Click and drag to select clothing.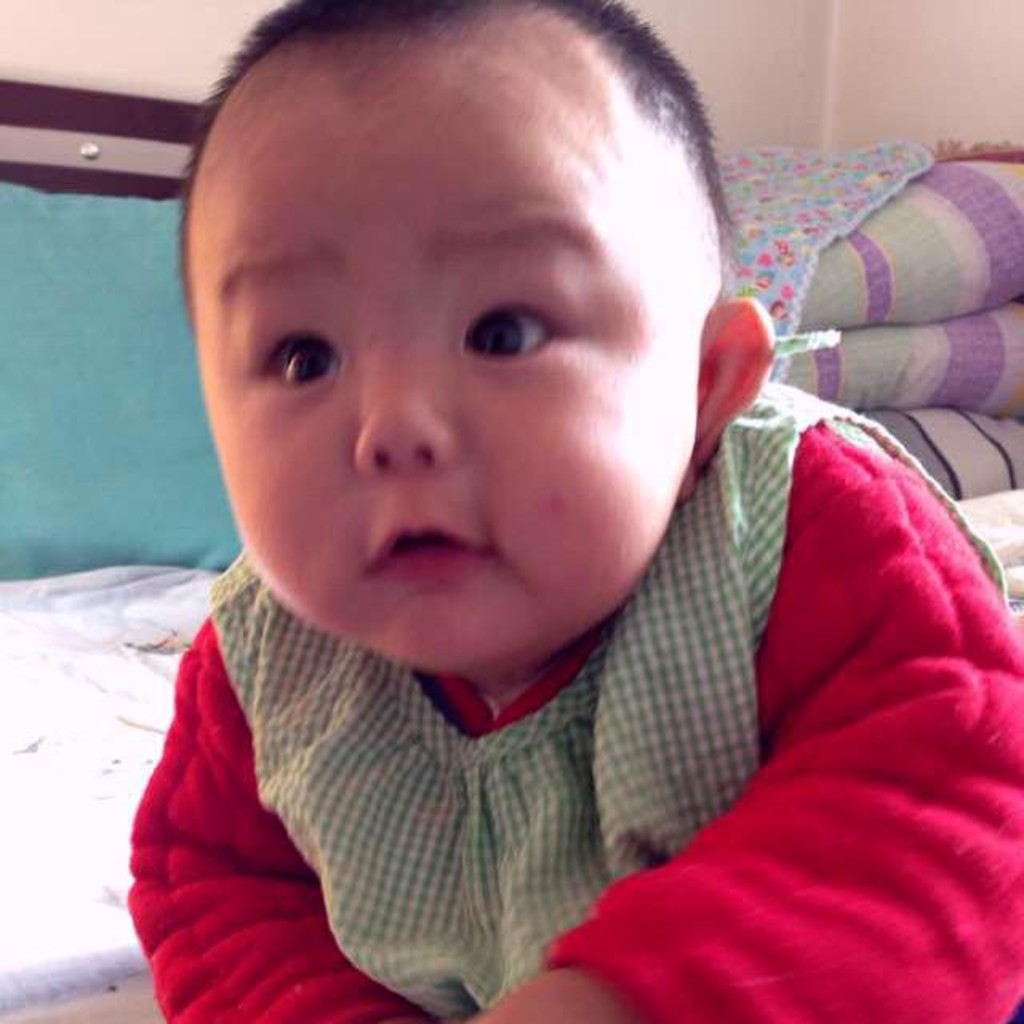
Selection: <bbox>102, 515, 898, 1006</bbox>.
